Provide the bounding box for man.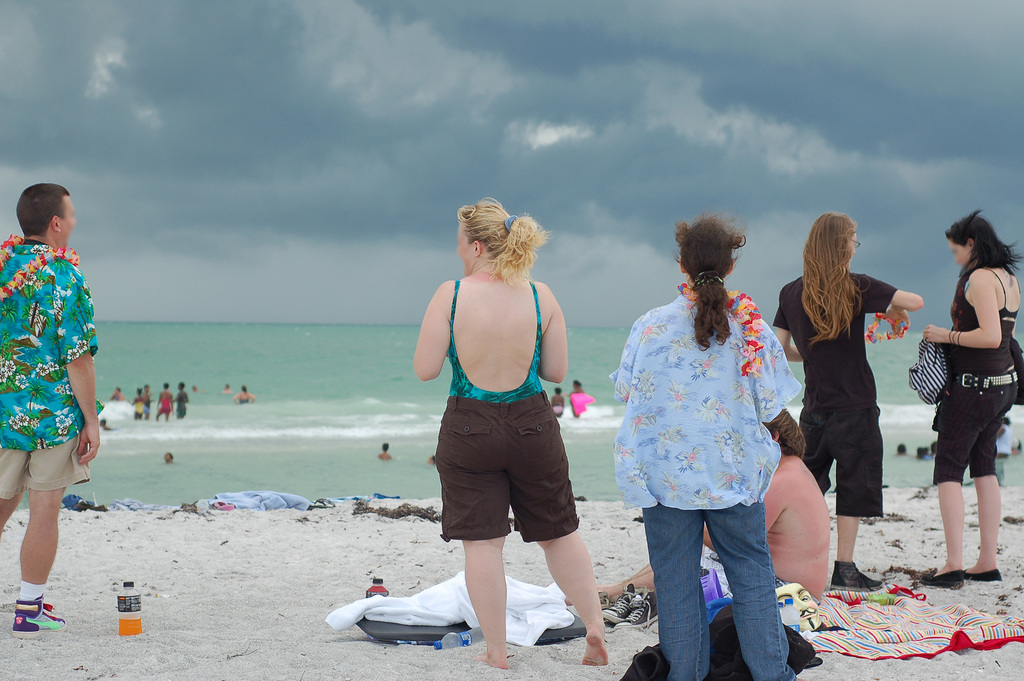
pyautogui.locateOnScreen(570, 408, 831, 612).
